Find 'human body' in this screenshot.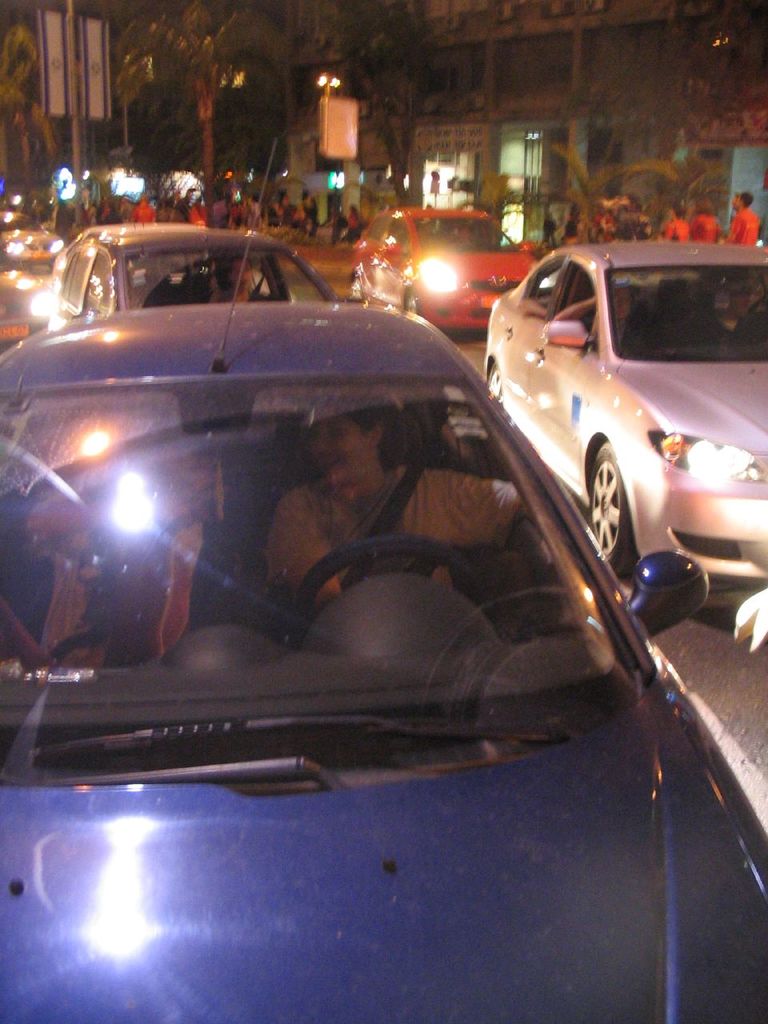
The bounding box for 'human body' is 539,217,560,246.
